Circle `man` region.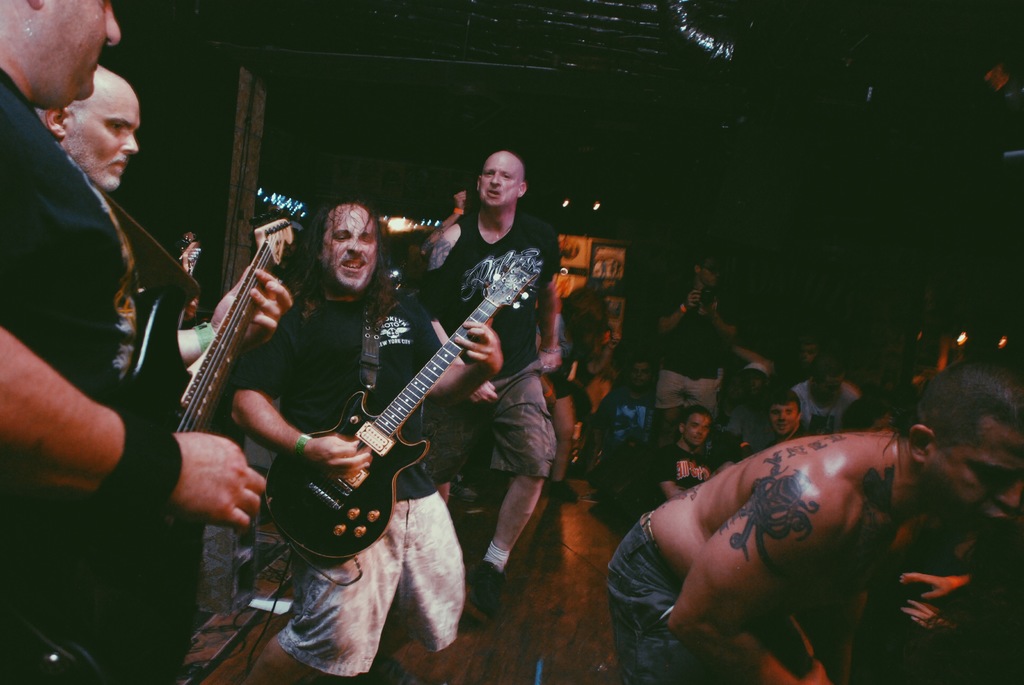
Region: x1=655, y1=404, x2=714, y2=502.
